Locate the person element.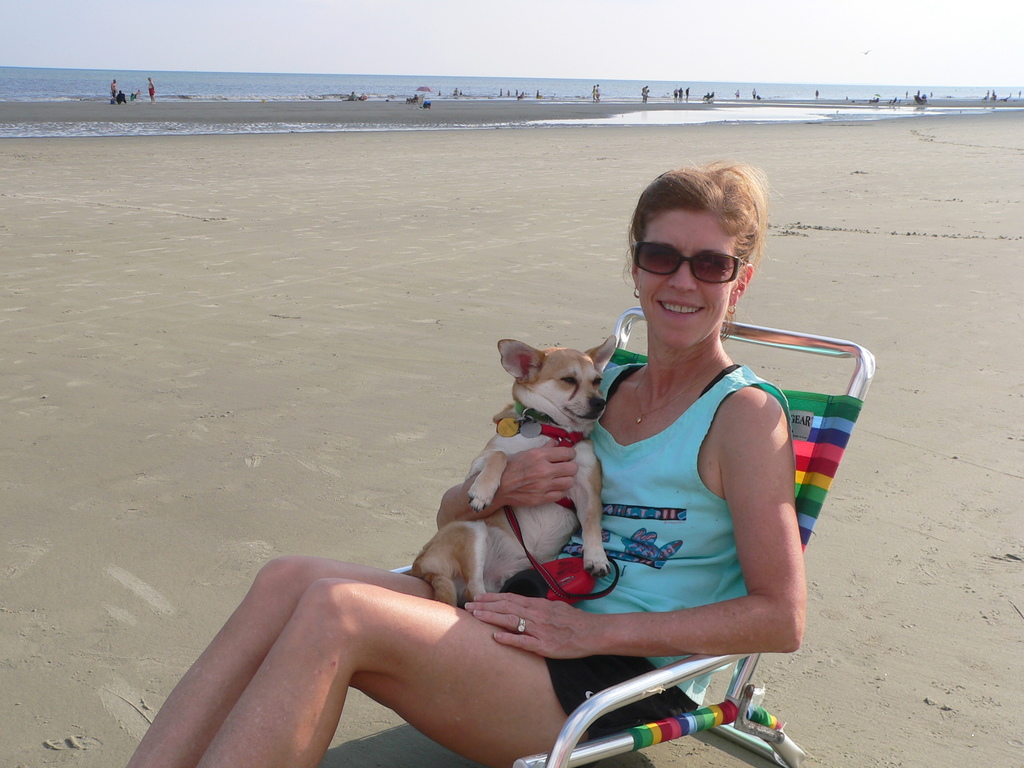
Element bbox: x1=358, y1=93, x2=367, y2=99.
